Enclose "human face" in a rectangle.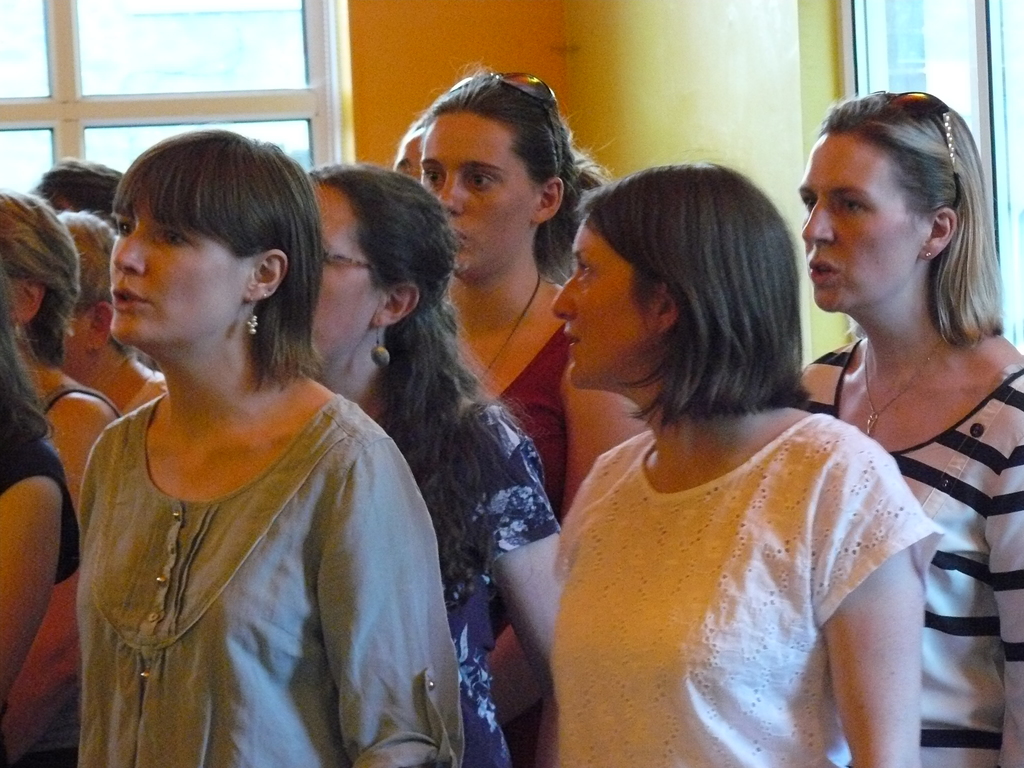
548 223 654 390.
